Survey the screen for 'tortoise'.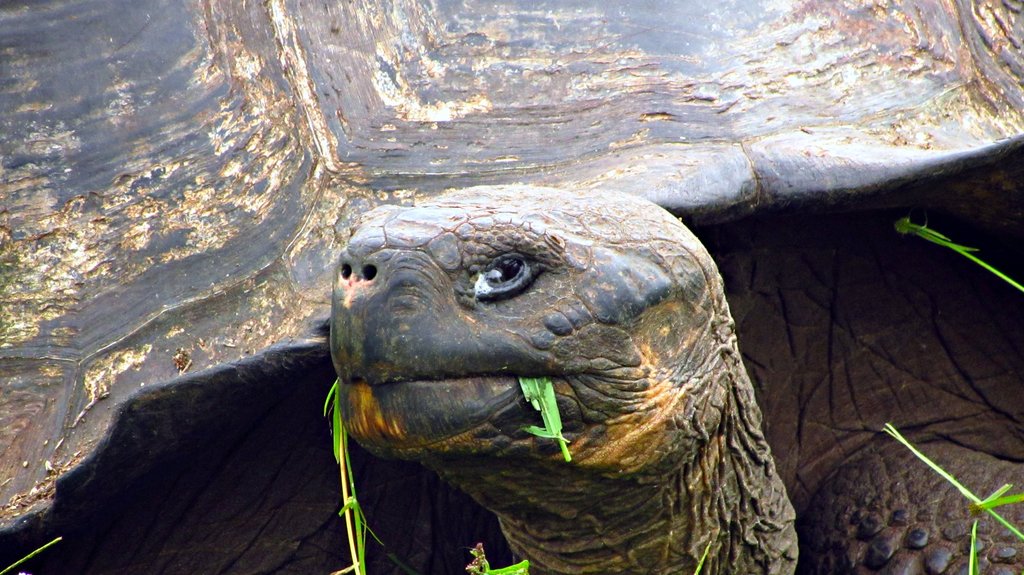
Survey found: Rect(0, 0, 1023, 574).
